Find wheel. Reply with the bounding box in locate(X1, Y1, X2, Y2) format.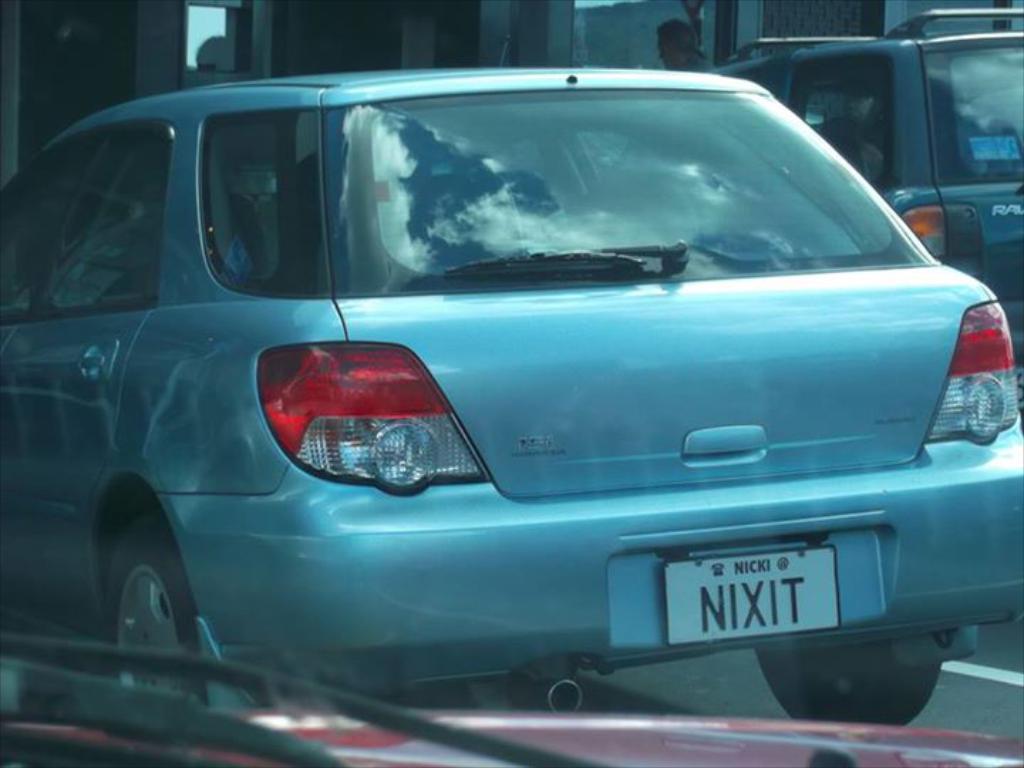
locate(110, 515, 209, 703).
